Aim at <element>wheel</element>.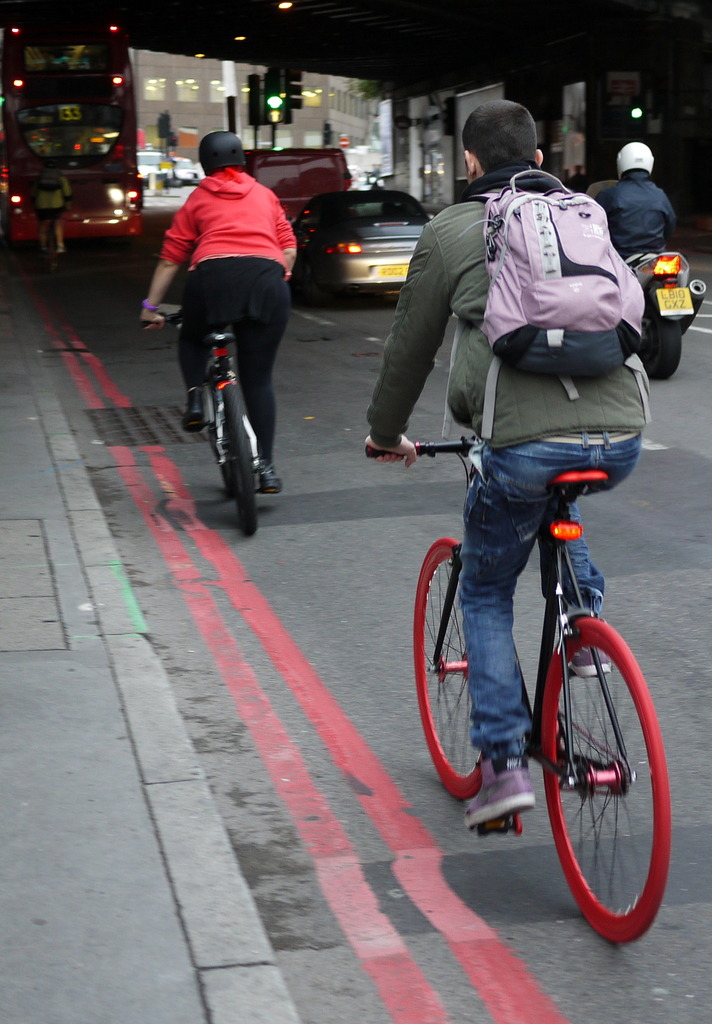
Aimed at l=219, t=383, r=261, b=537.
